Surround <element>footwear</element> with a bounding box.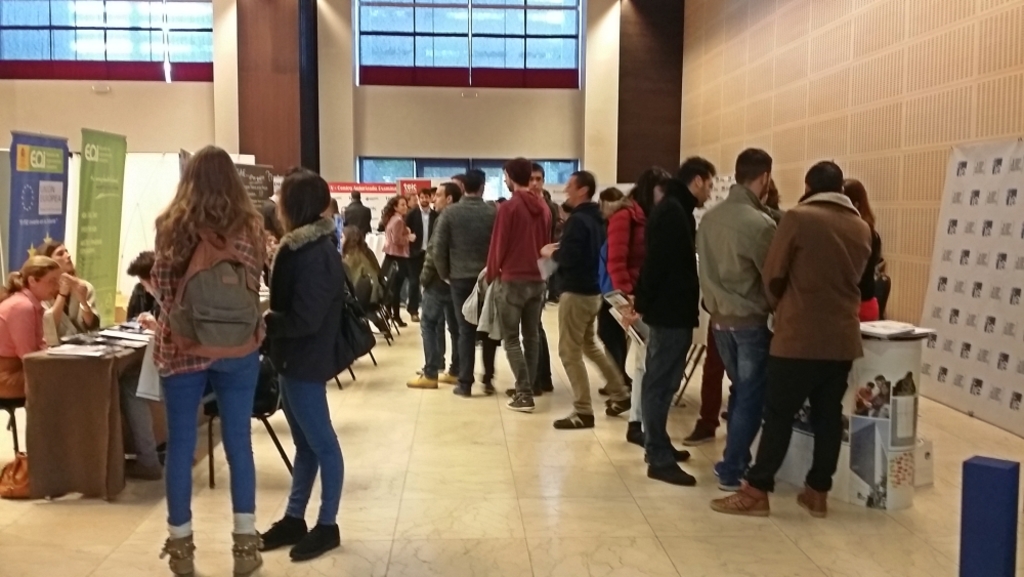
rect(436, 371, 460, 383).
